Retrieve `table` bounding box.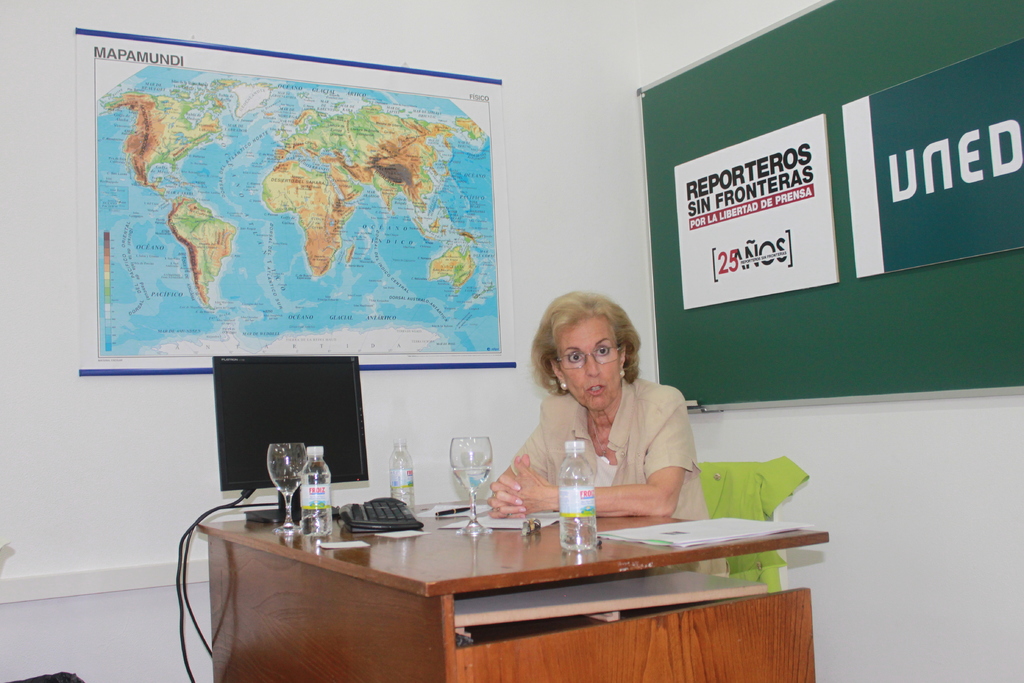
Bounding box: pyautogui.locateOnScreen(196, 498, 833, 682).
